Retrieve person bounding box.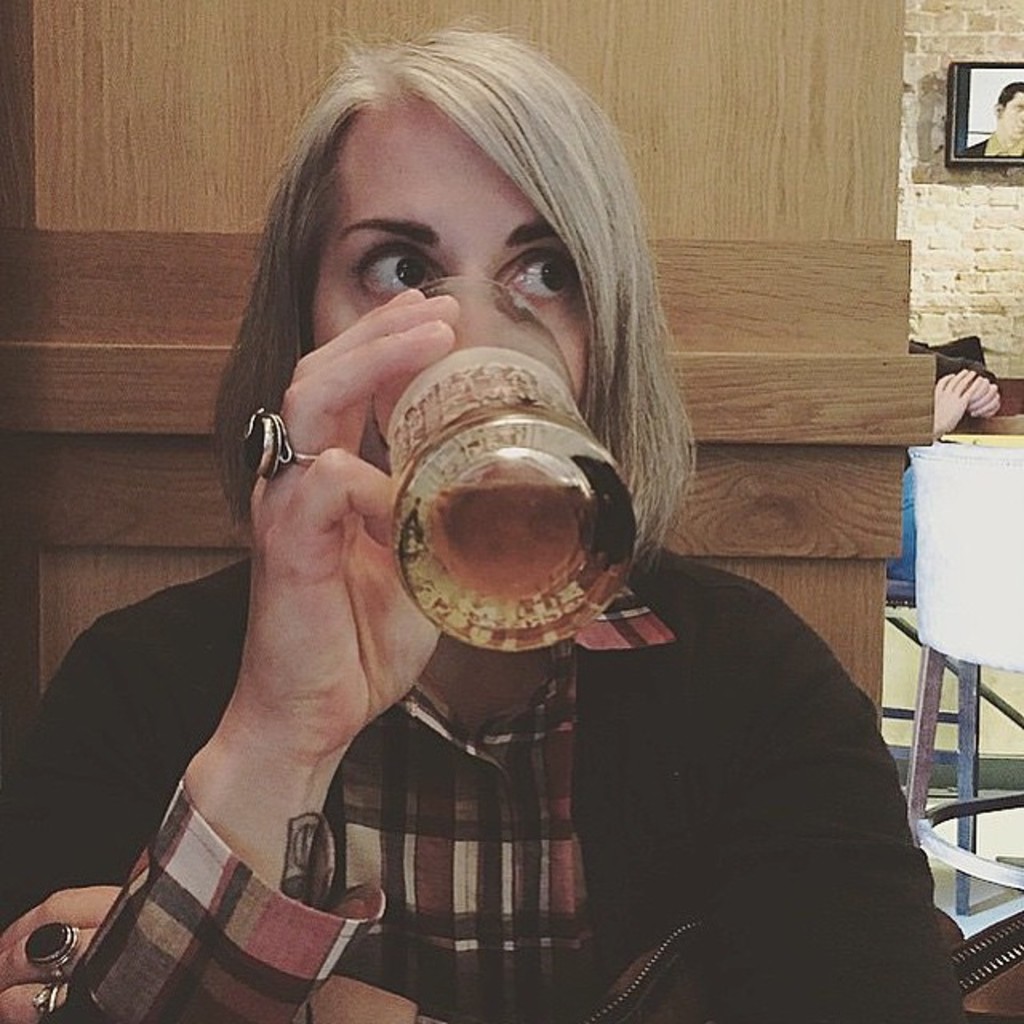
Bounding box: [left=882, top=344, right=1003, bottom=592].
